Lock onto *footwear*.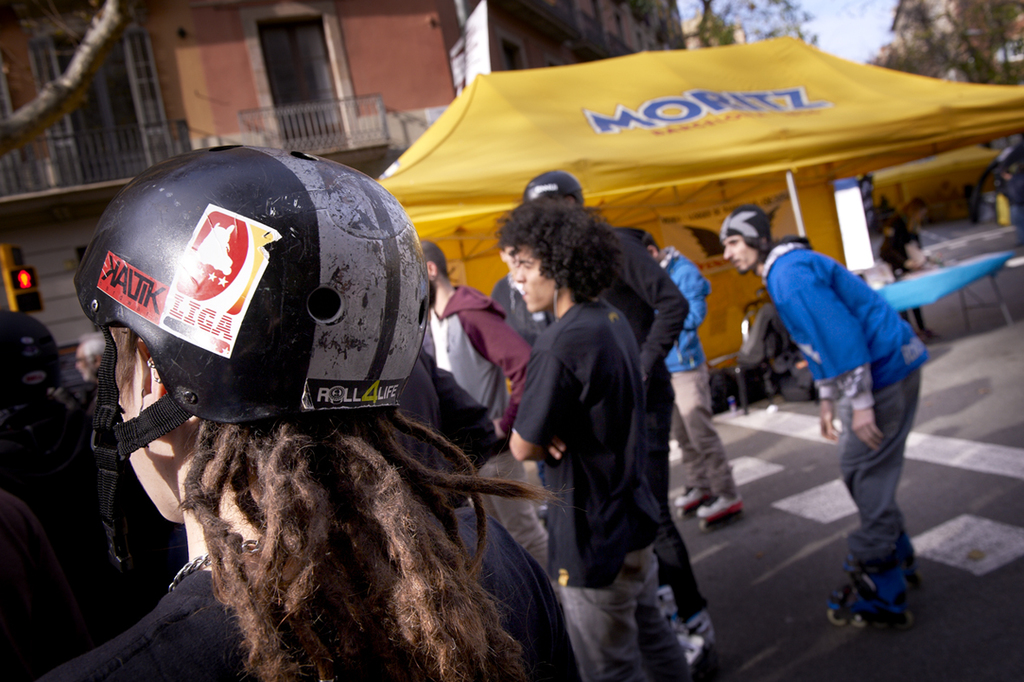
Locked: <box>672,484,714,510</box>.
